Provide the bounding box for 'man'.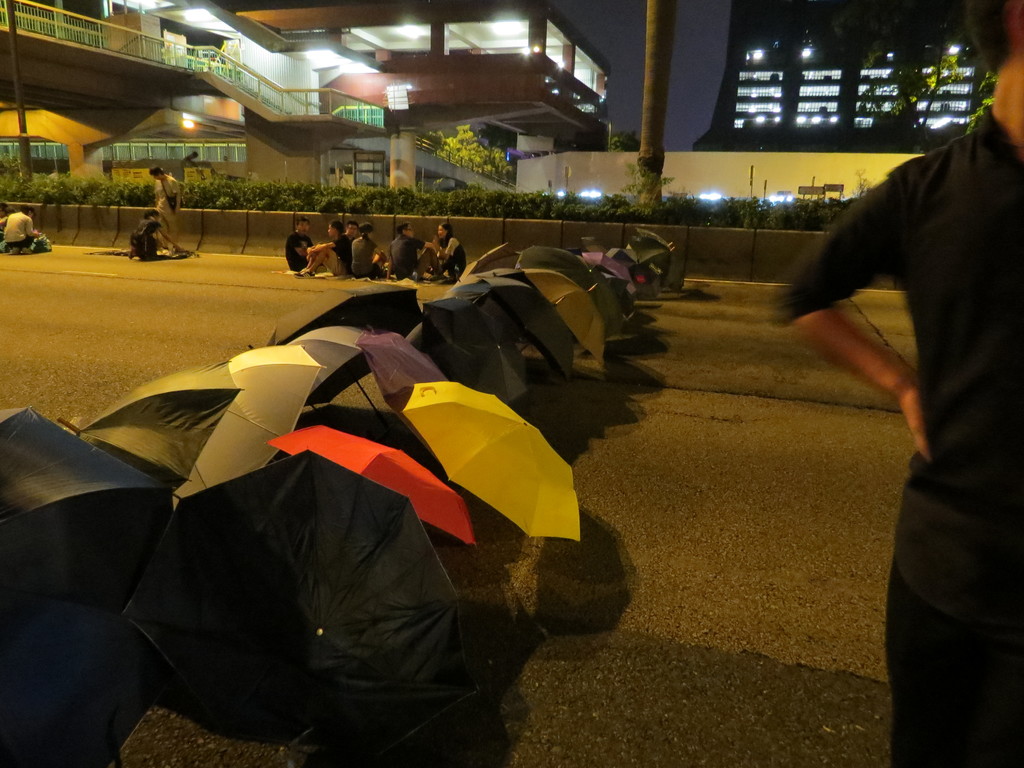
340:220:361:237.
